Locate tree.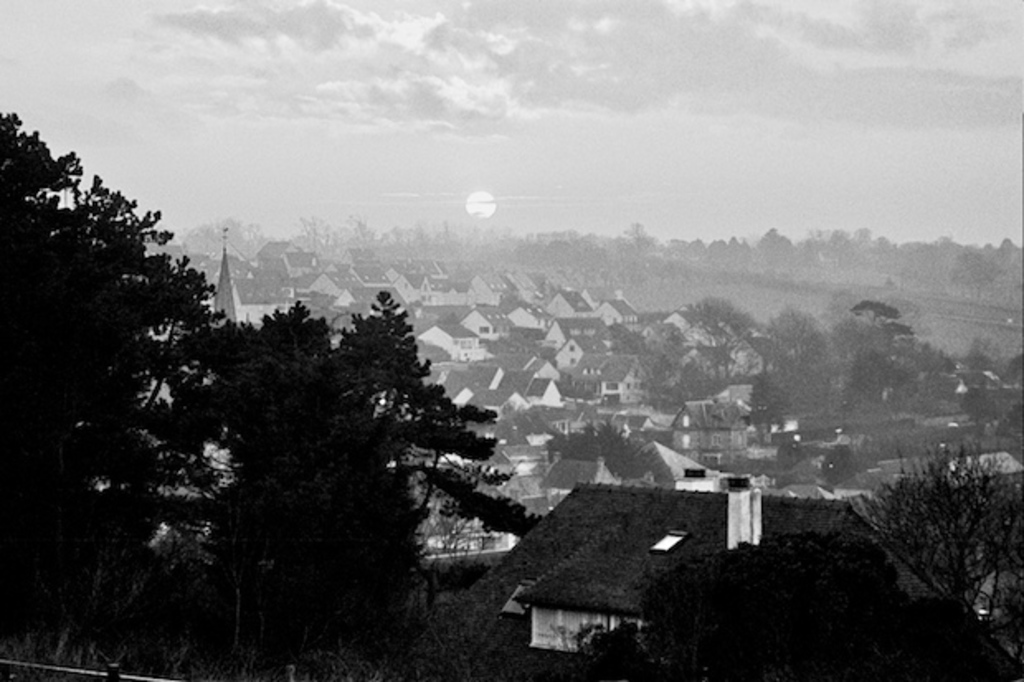
Bounding box: [590,421,661,472].
